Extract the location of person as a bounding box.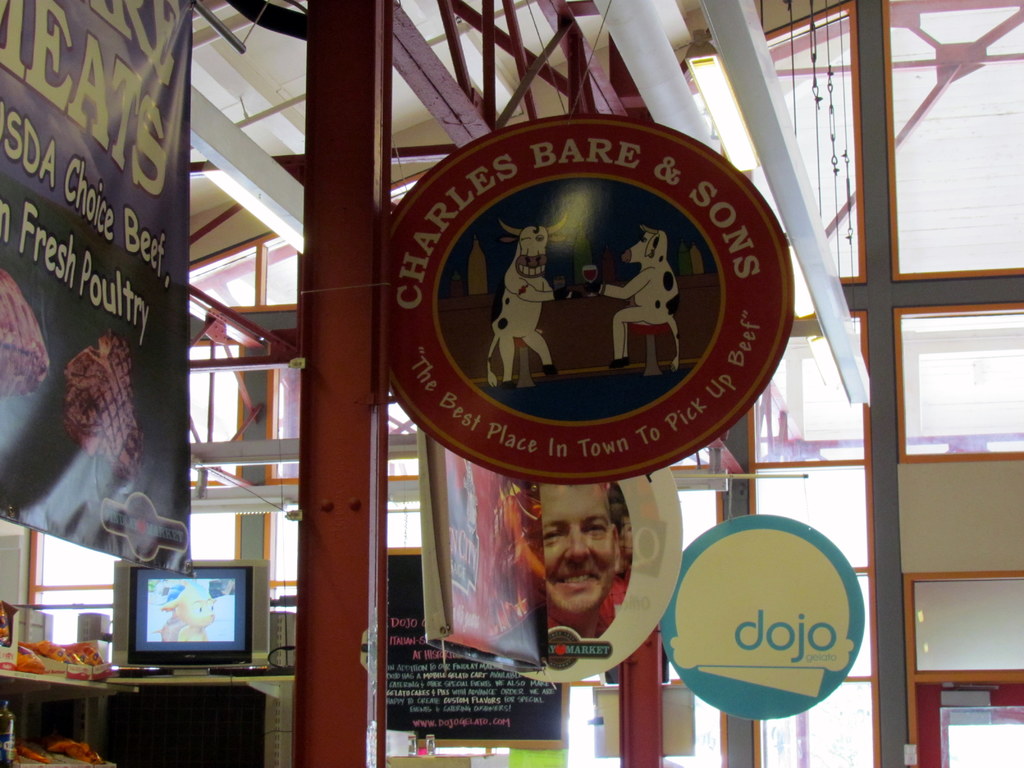
box=[484, 479, 623, 659].
